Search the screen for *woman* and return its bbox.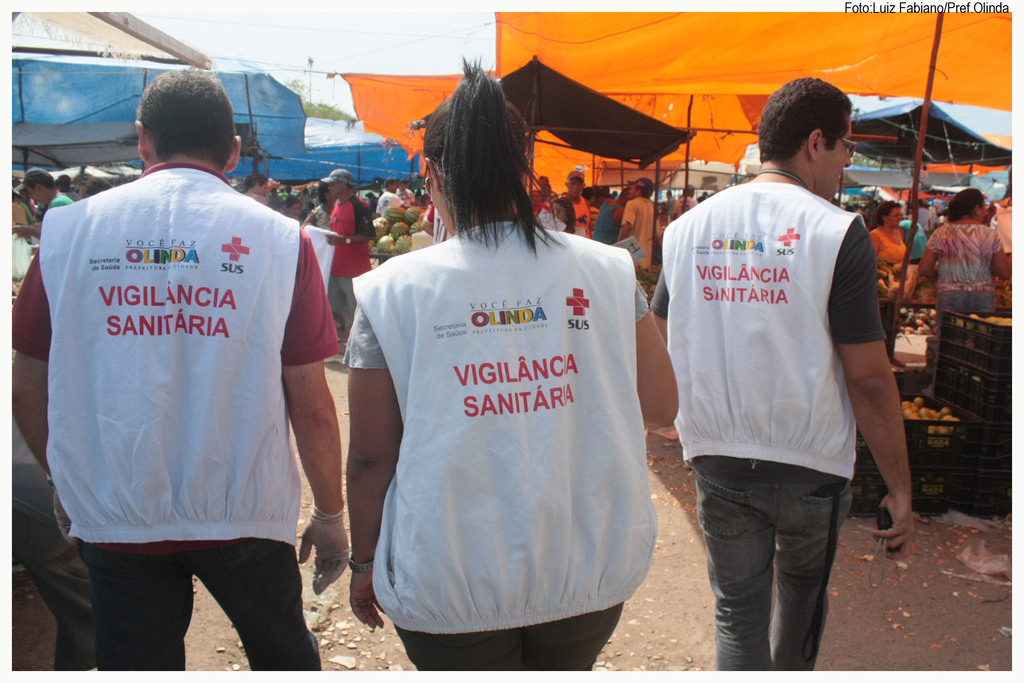
Found: <bbox>868, 199, 906, 370</bbox>.
